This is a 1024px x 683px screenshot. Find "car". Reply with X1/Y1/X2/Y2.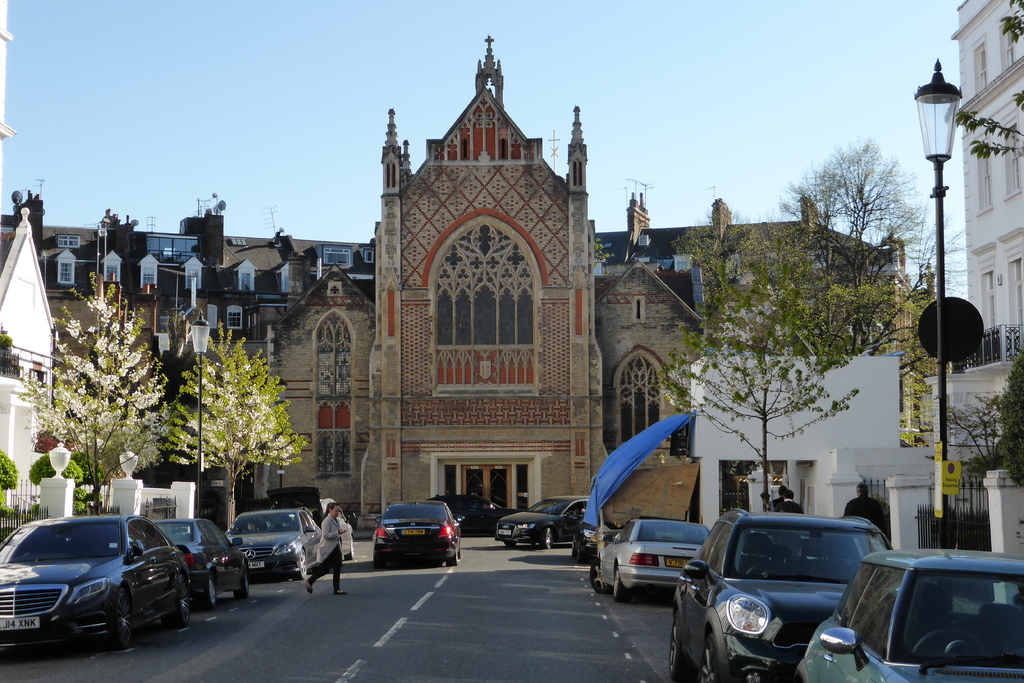
492/497/591/549.
